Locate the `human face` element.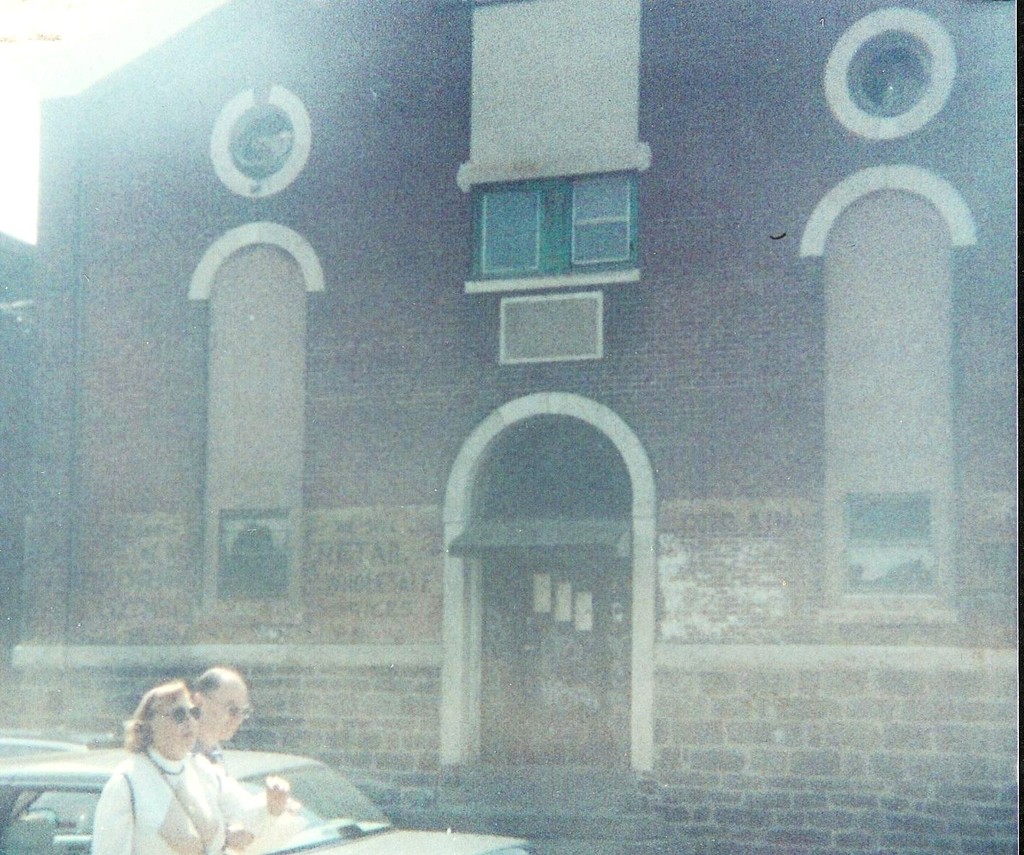
Element bbox: box=[195, 681, 249, 734].
